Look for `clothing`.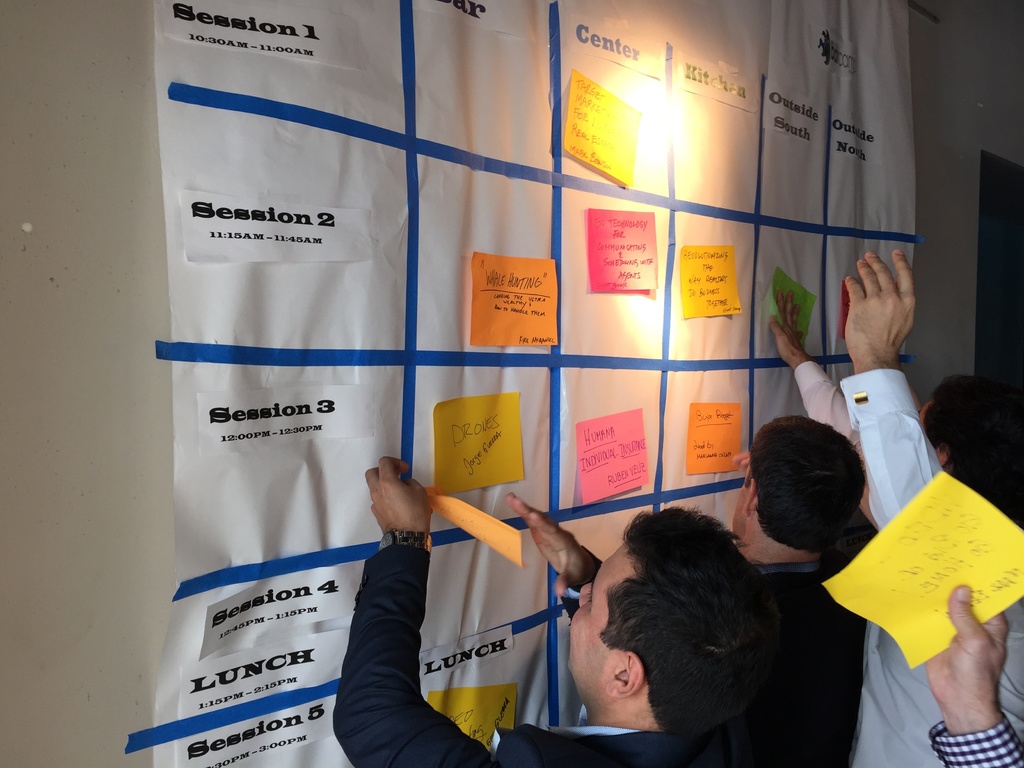
Found: bbox=[789, 352, 1023, 767].
